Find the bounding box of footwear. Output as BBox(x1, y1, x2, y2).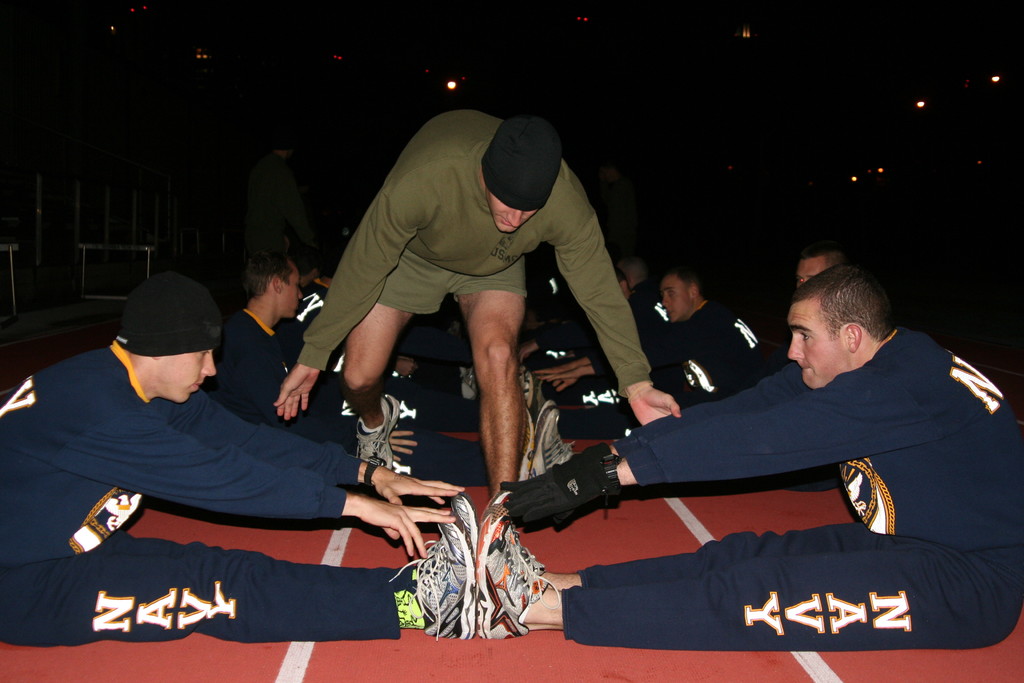
BBox(340, 391, 401, 477).
